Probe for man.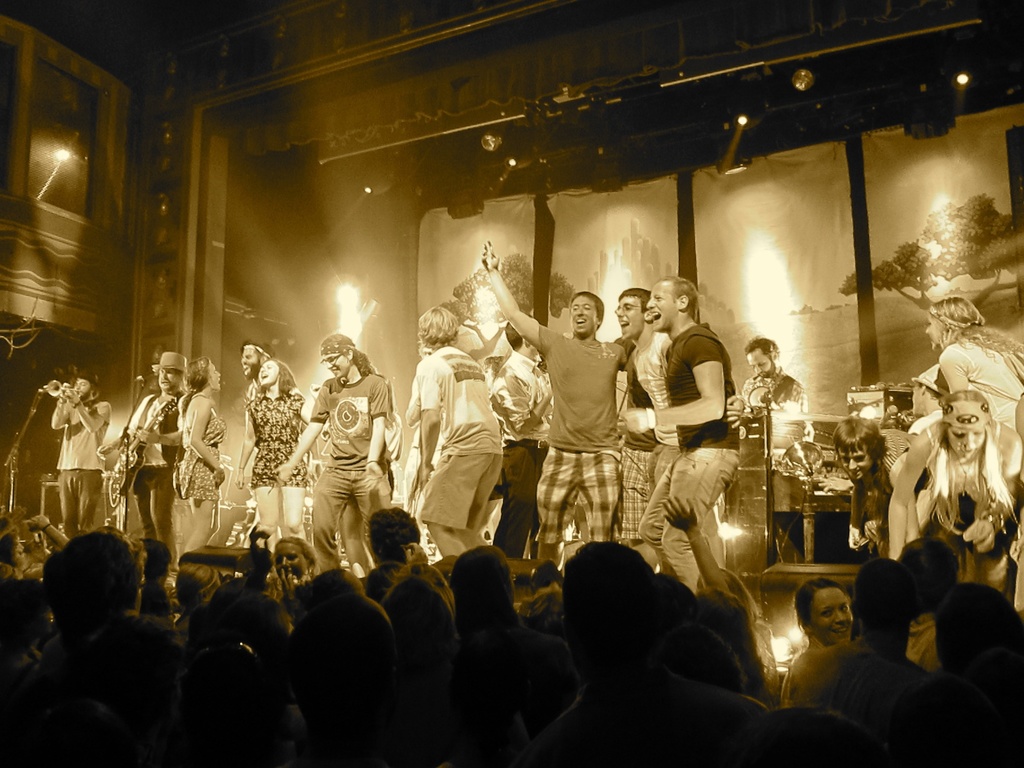
Probe result: Rect(489, 314, 552, 559).
